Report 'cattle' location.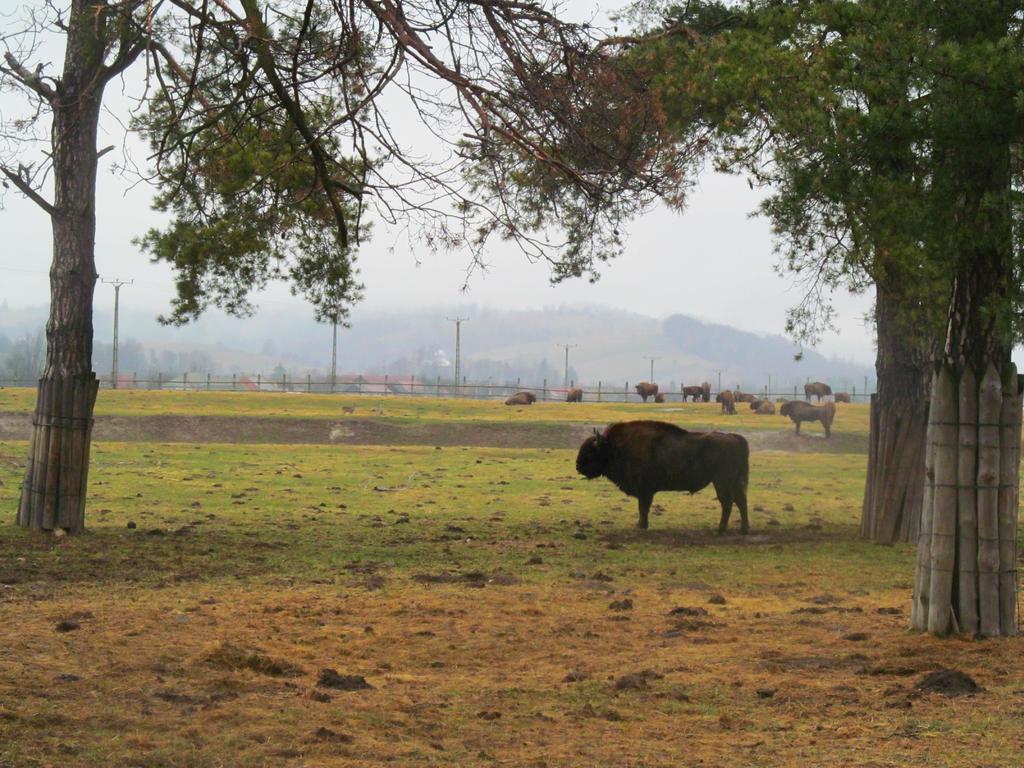
Report: [574, 412, 764, 559].
